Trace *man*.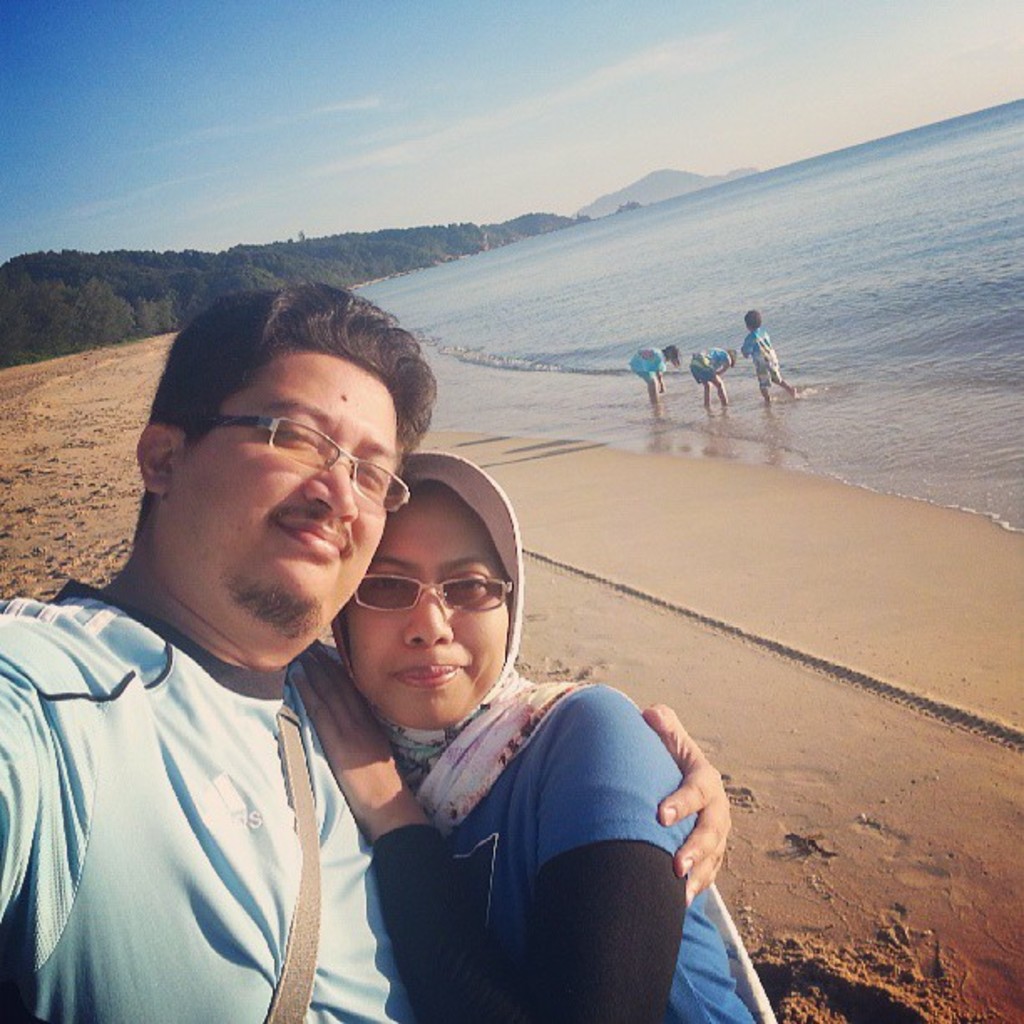
Traced to detection(0, 273, 731, 1022).
